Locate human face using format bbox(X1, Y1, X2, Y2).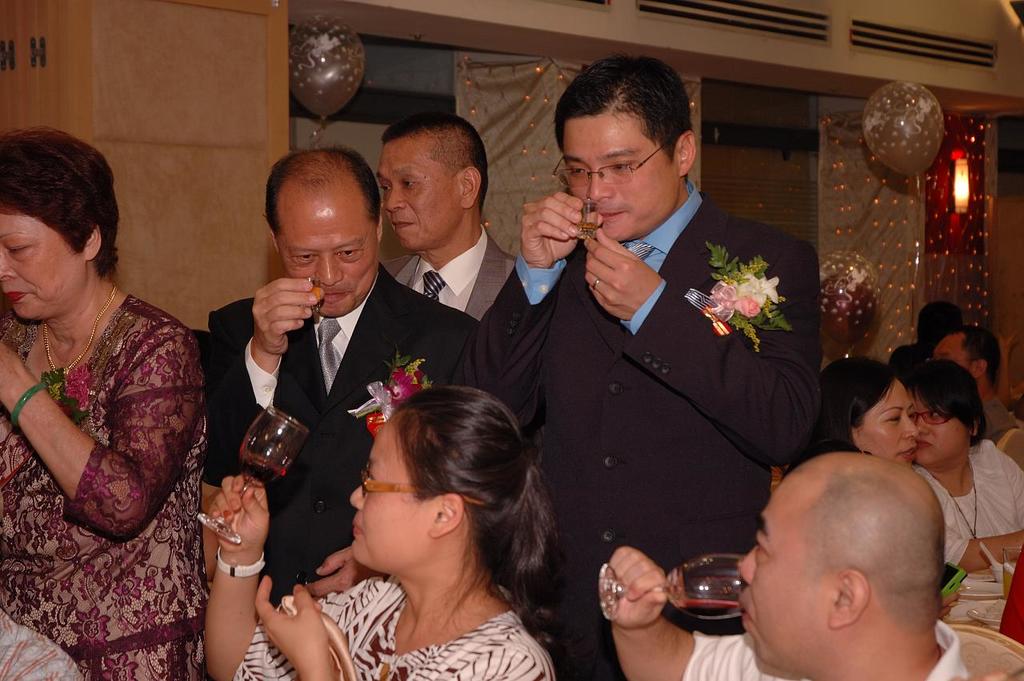
bbox(347, 414, 445, 576).
